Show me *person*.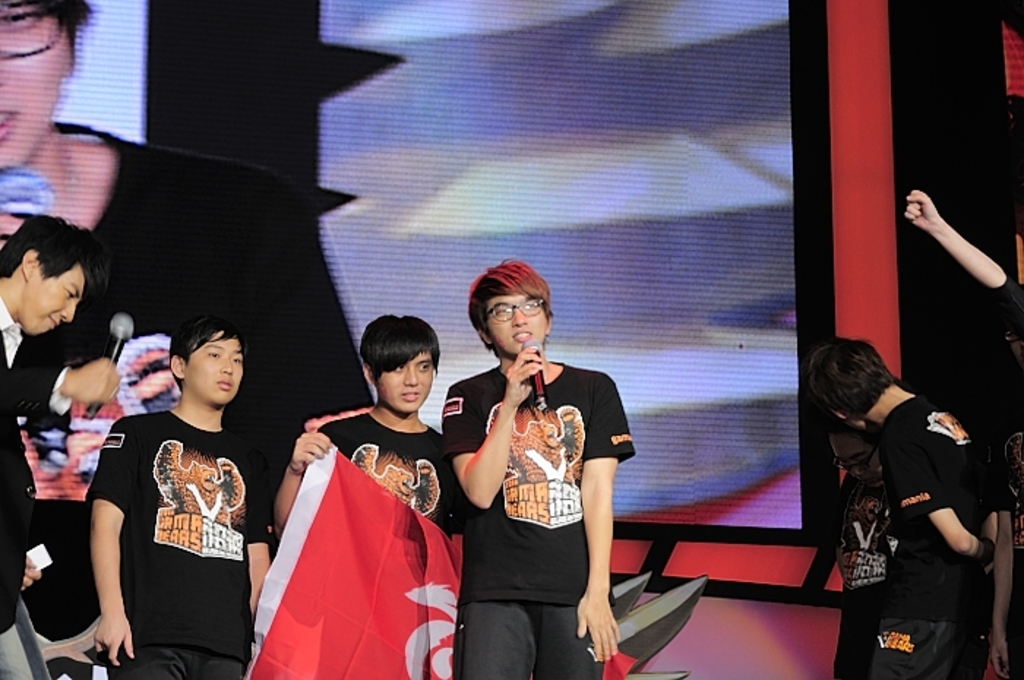
*person* is here: Rect(788, 434, 898, 679).
